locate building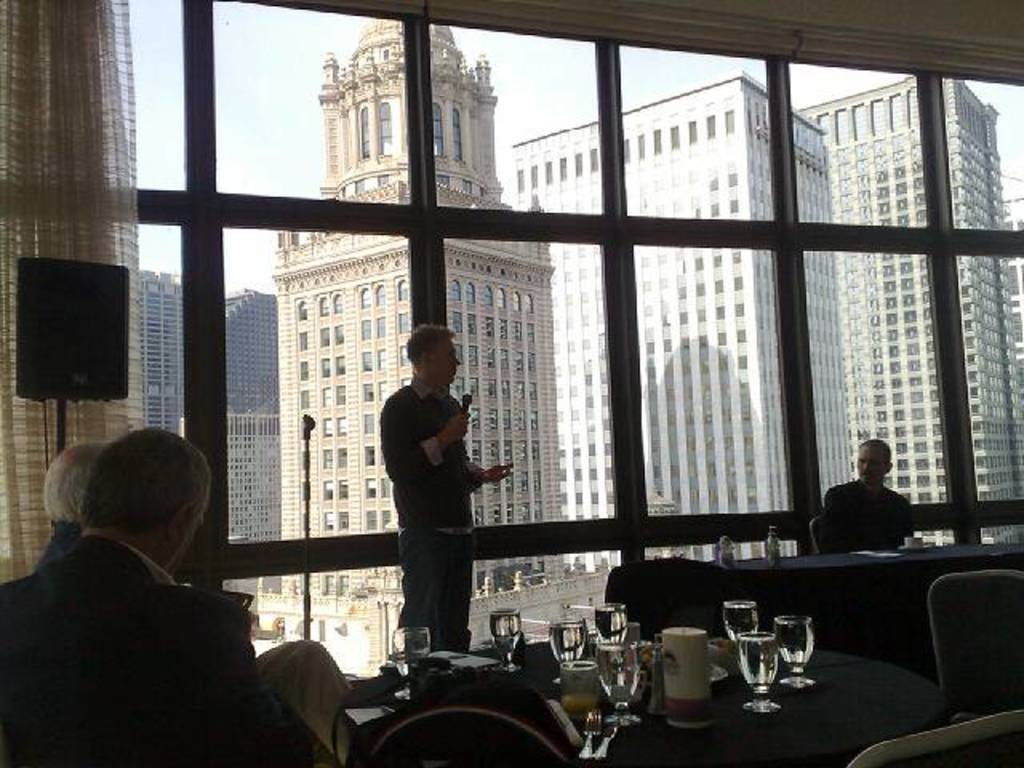
[x1=797, y1=72, x2=1022, y2=544]
